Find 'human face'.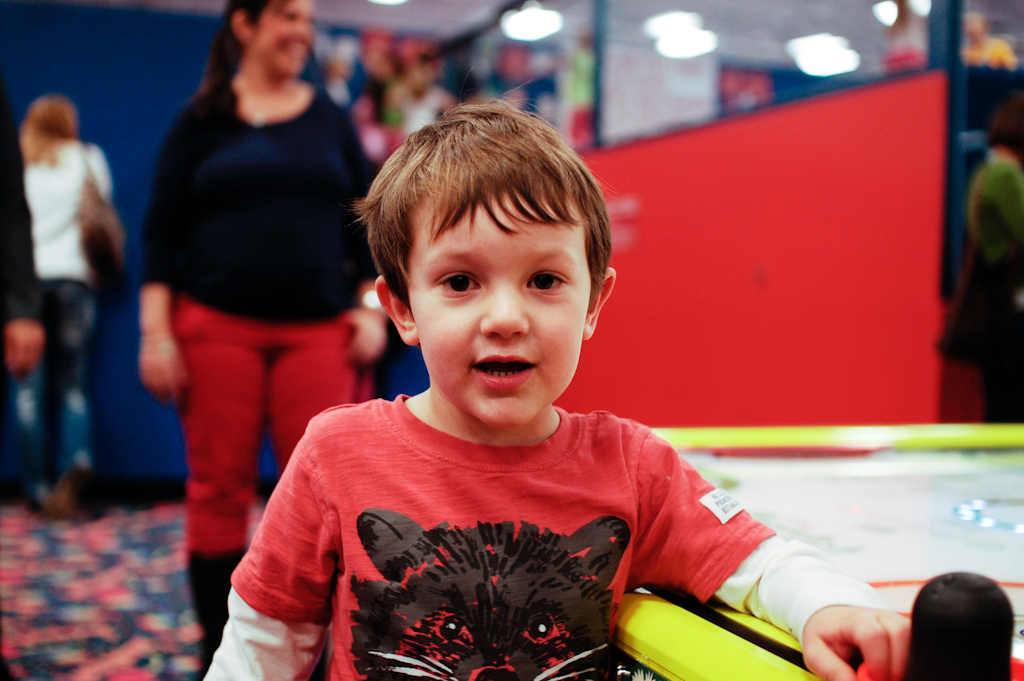
(x1=408, y1=196, x2=591, y2=425).
